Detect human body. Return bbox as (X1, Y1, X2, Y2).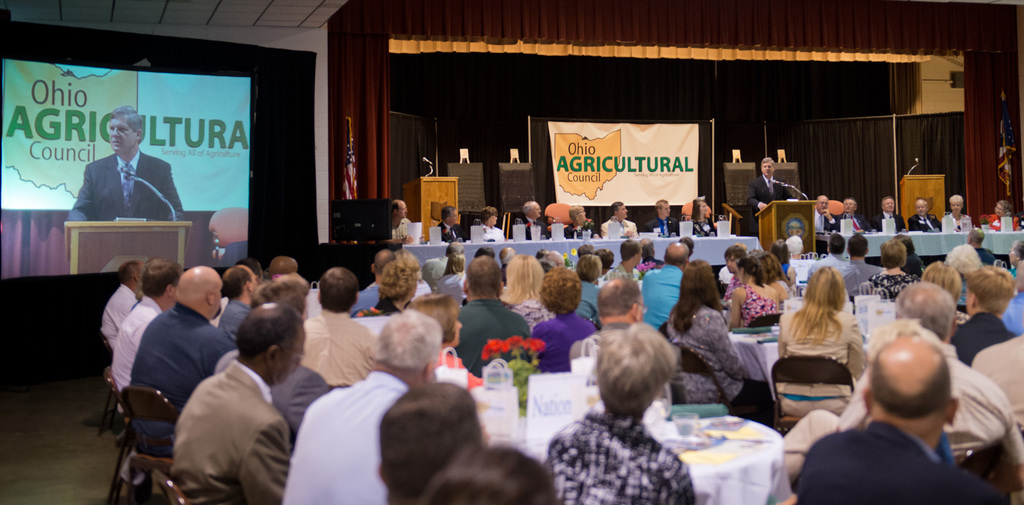
(745, 155, 794, 234).
